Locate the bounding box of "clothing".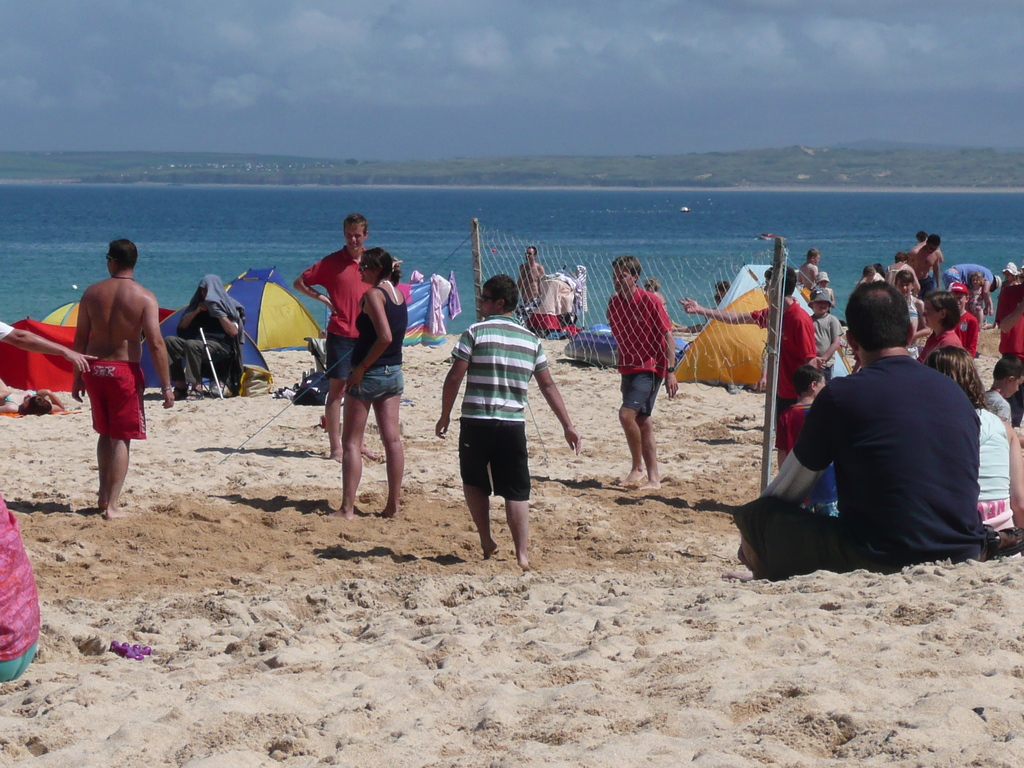
Bounding box: detection(996, 285, 1023, 429).
